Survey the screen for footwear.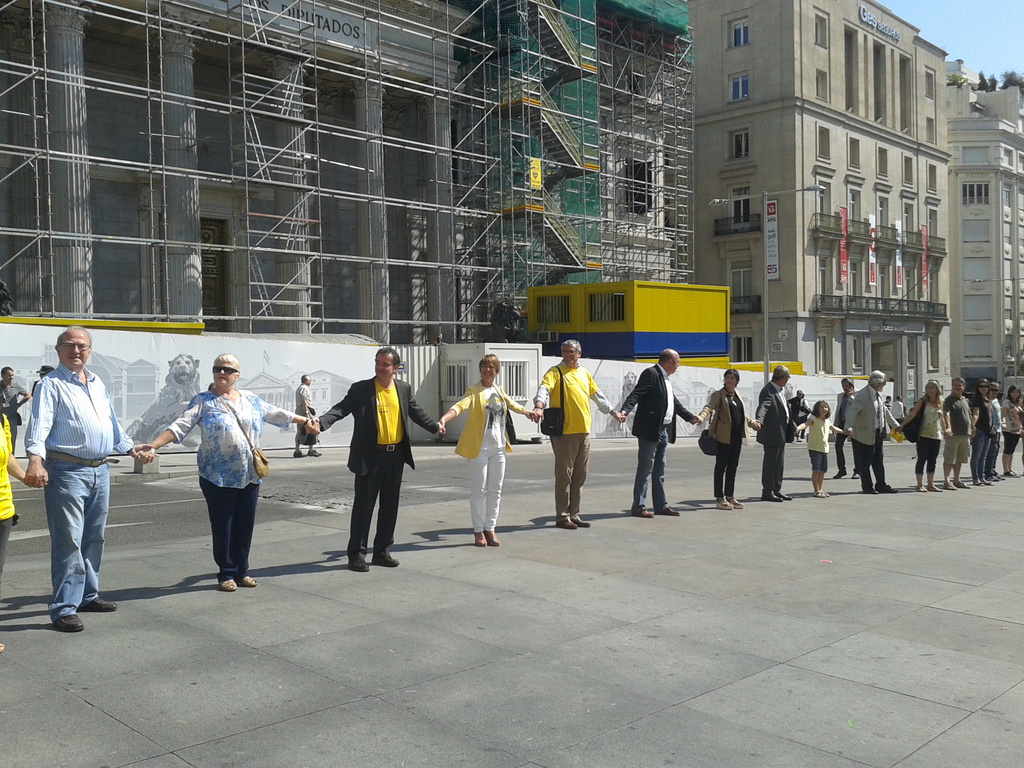
Survey found: (x1=1004, y1=469, x2=1021, y2=477).
